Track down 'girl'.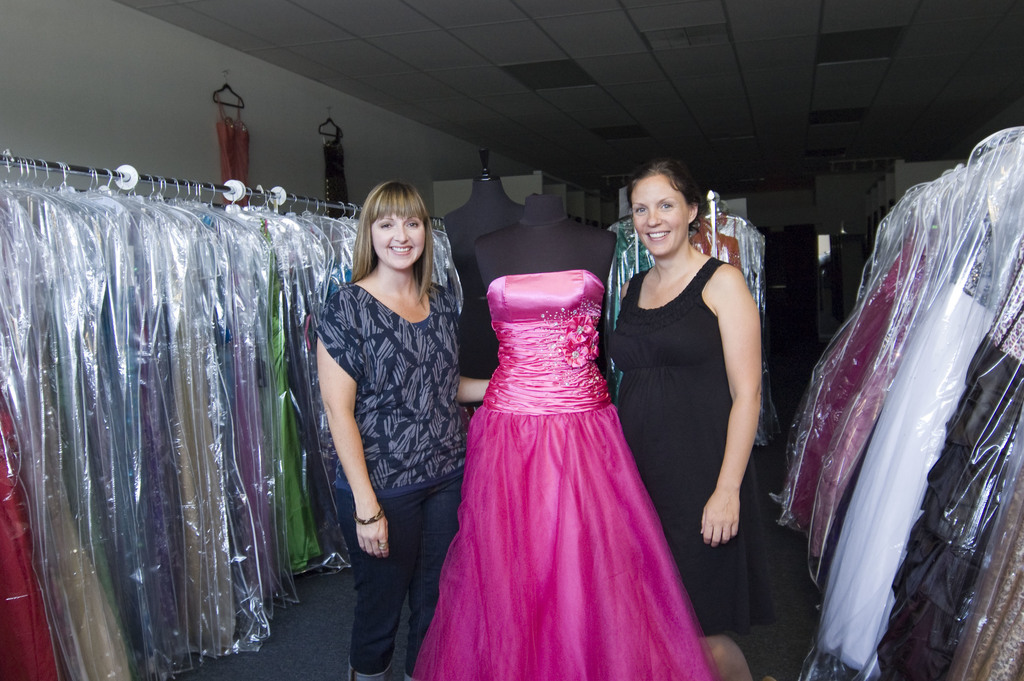
Tracked to 611,163,771,680.
